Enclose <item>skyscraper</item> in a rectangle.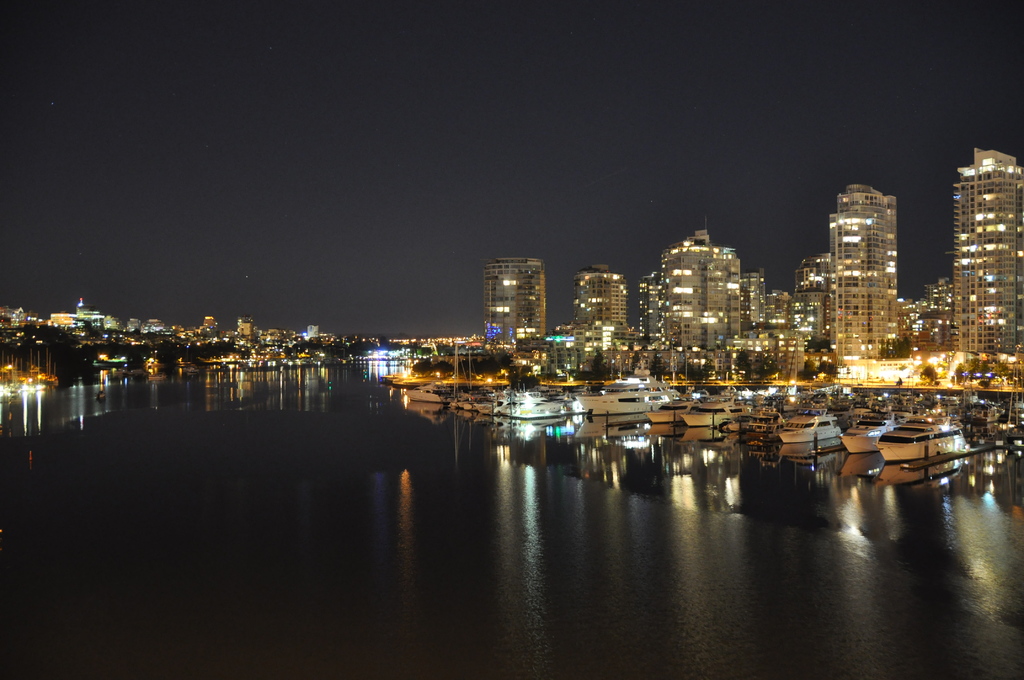
582, 272, 629, 339.
